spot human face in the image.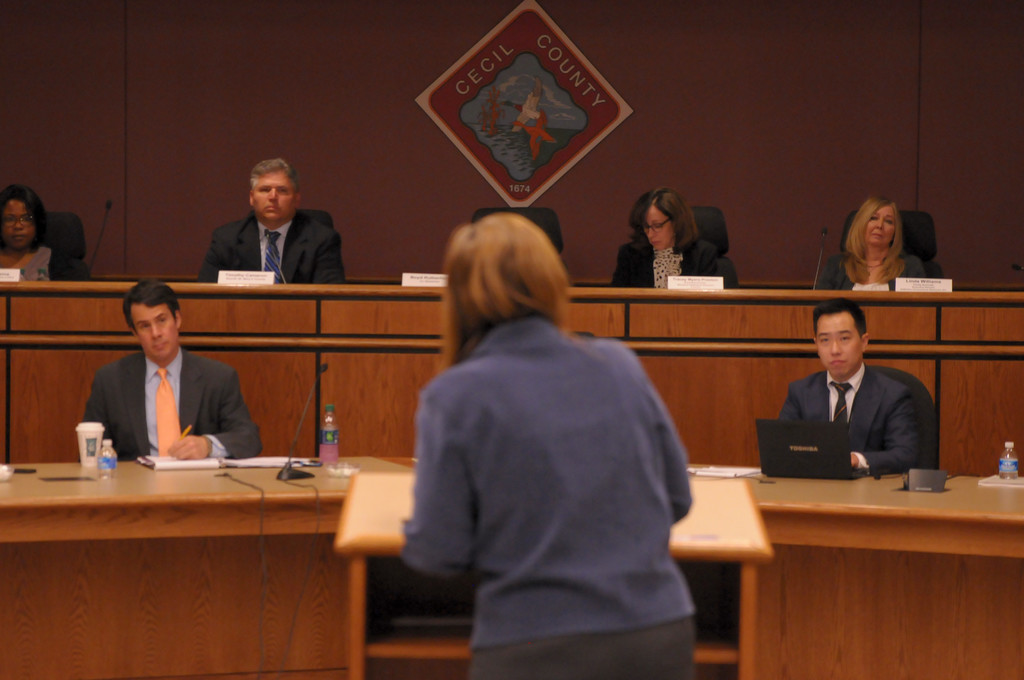
human face found at bbox(10, 197, 41, 239).
